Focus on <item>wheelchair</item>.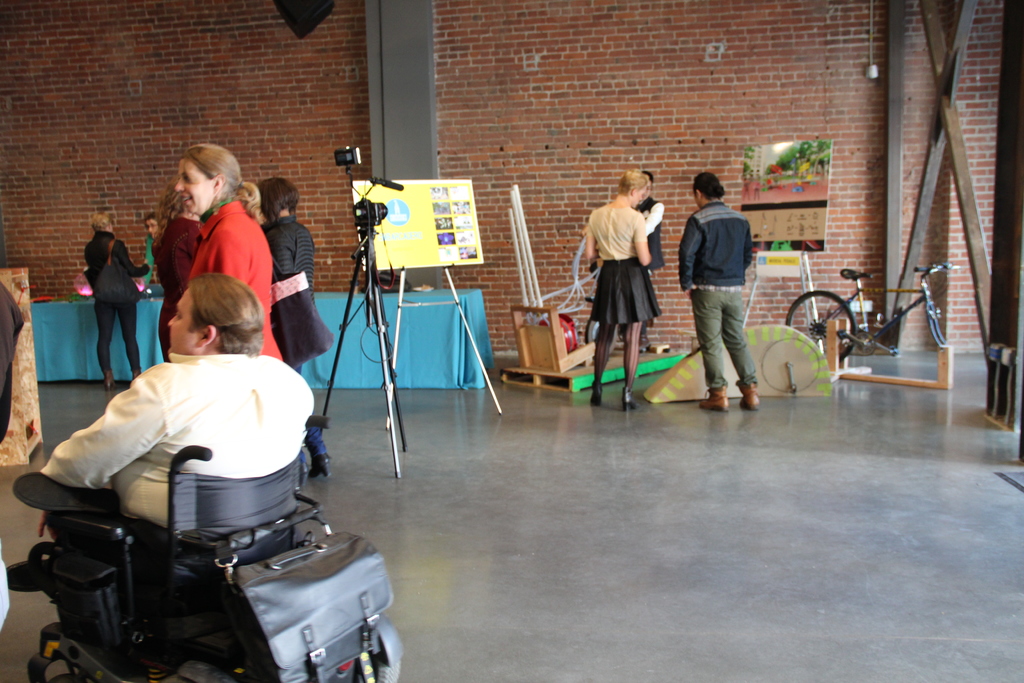
Focused at 14,347,398,673.
